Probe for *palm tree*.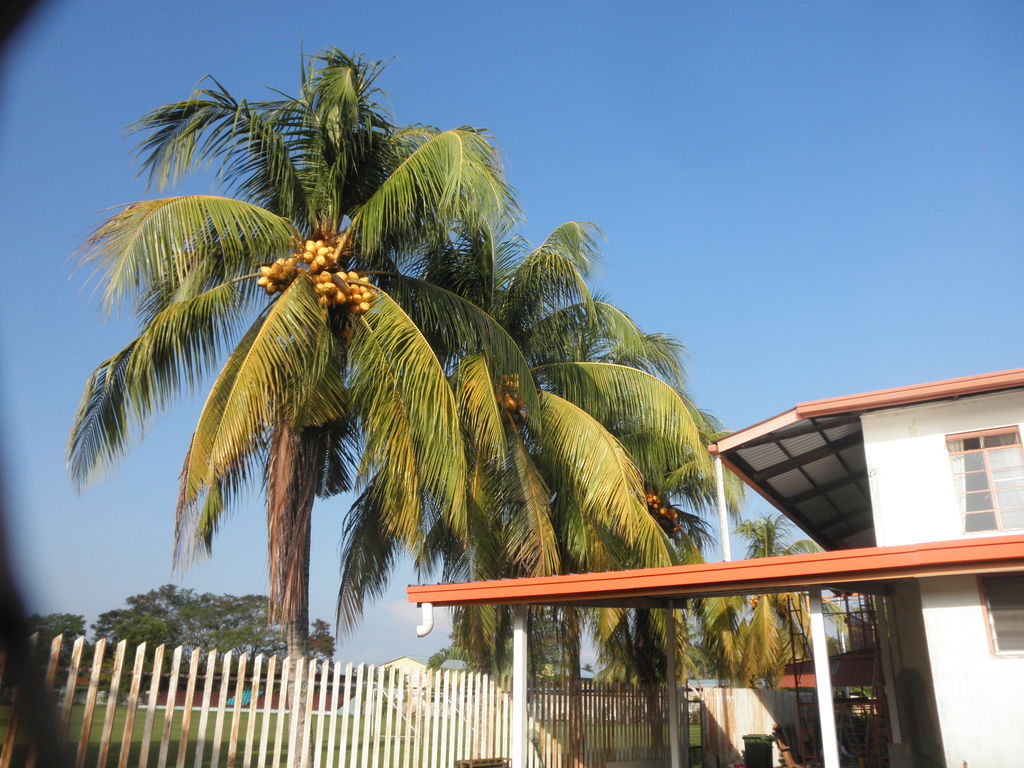
Probe result: <box>729,534,842,724</box>.
